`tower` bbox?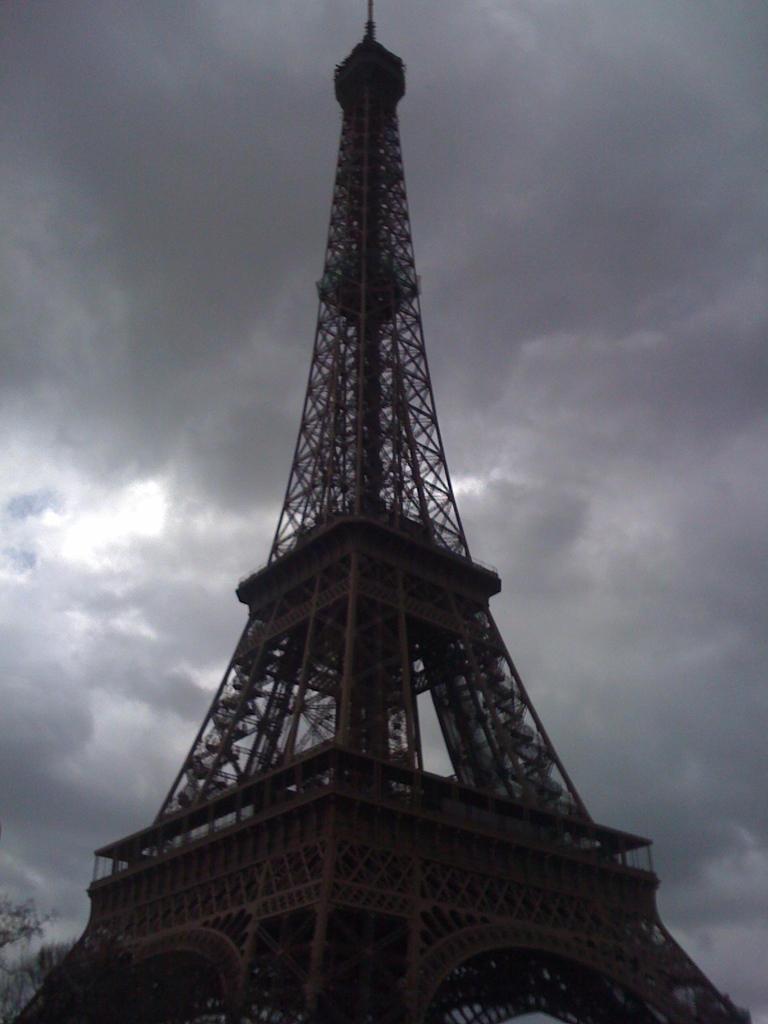
0/0/767/1020
